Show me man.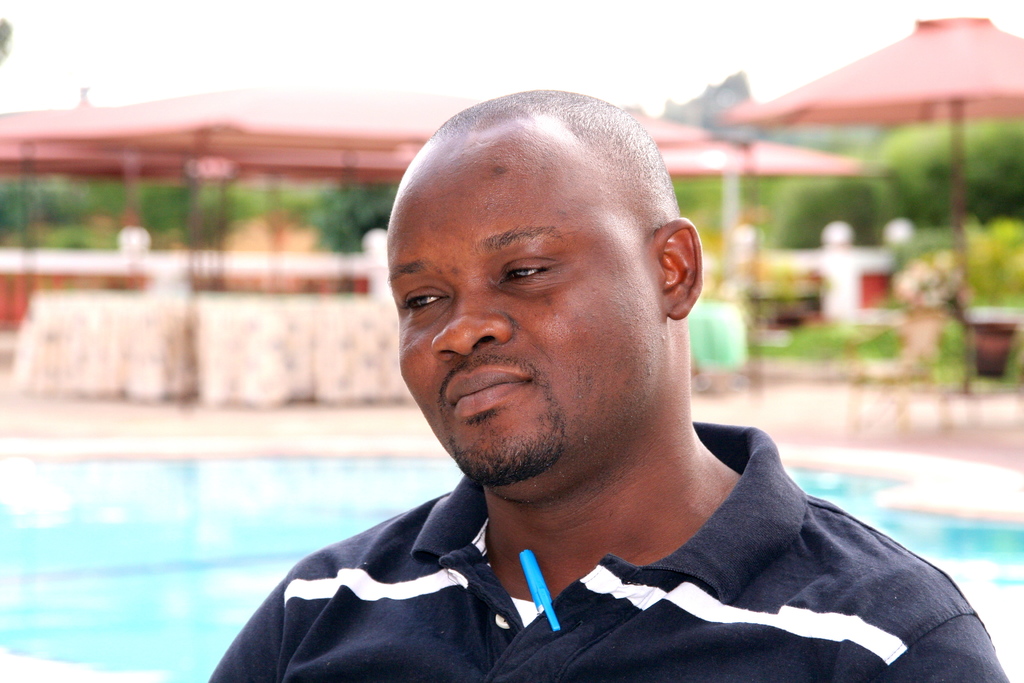
man is here: [165, 106, 991, 670].
